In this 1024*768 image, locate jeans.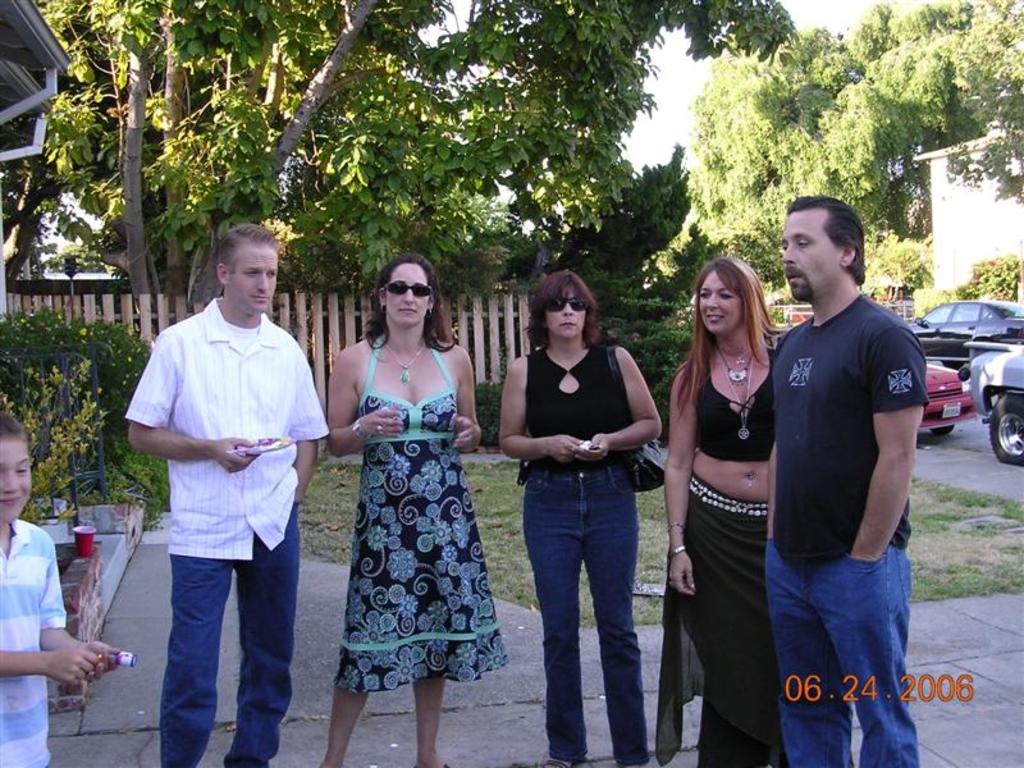
Bounding box: l=760, t=540, r=918, b=767.
